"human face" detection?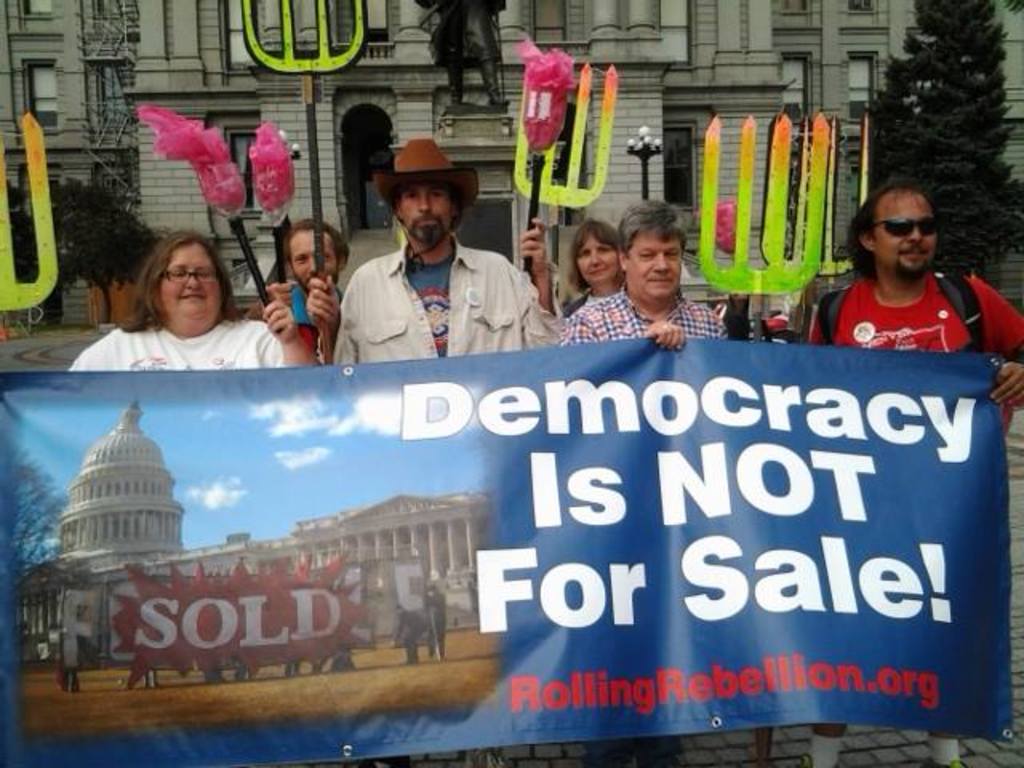
BBox(400, 174, 445, 240)
